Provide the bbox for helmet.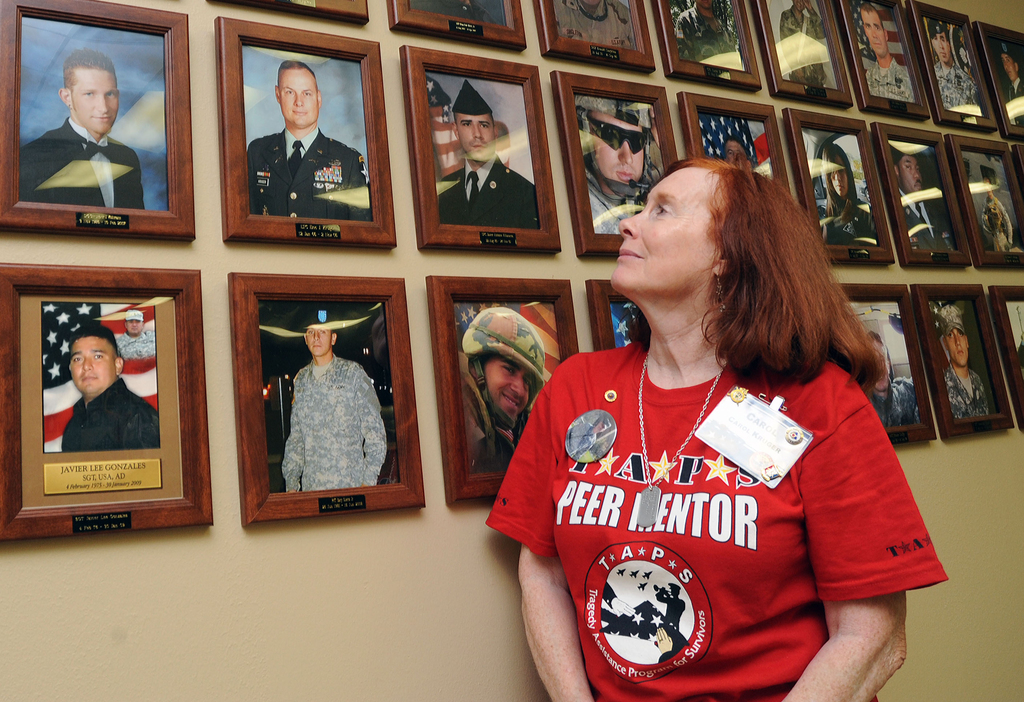
460/307/548/436.
